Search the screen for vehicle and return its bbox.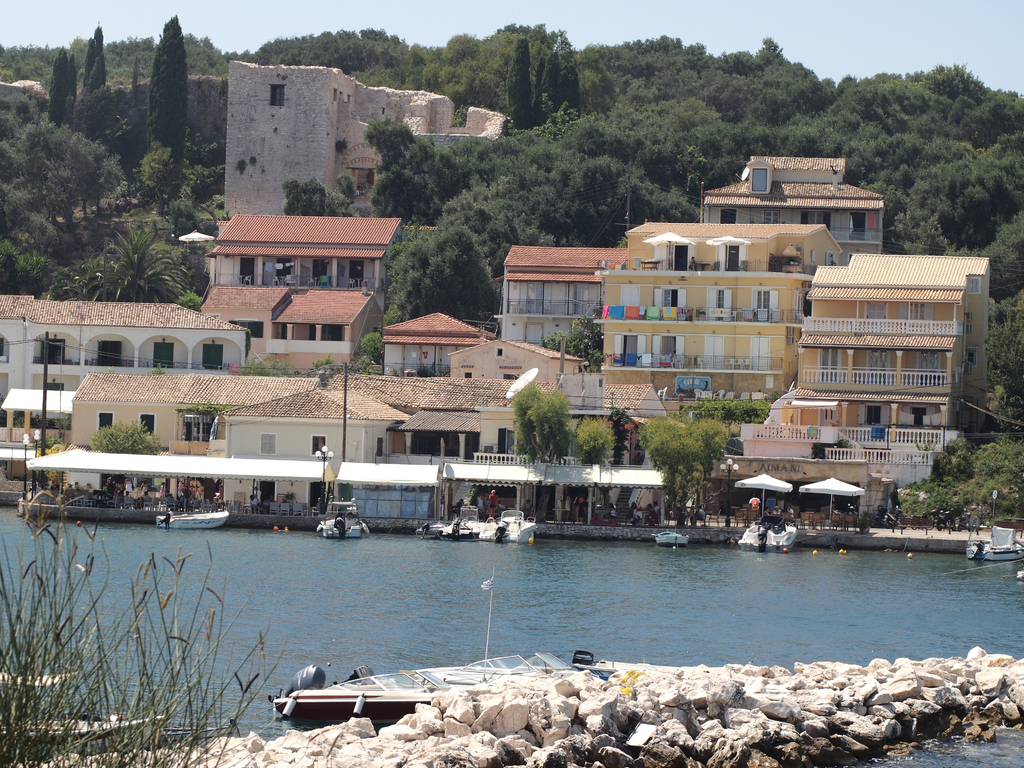
Found: <region>319, 492, 372, 541</region>.
